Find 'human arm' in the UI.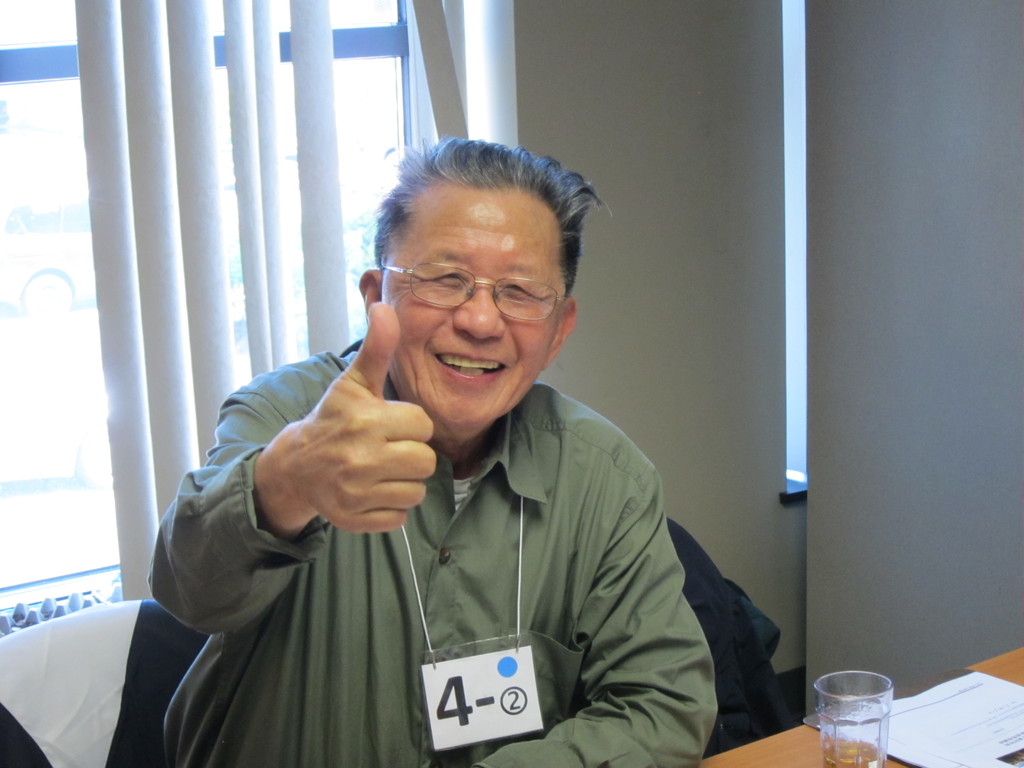
UI element at {"x1": 394, "y1": 470, "x2": 742, "y2": 767}.
